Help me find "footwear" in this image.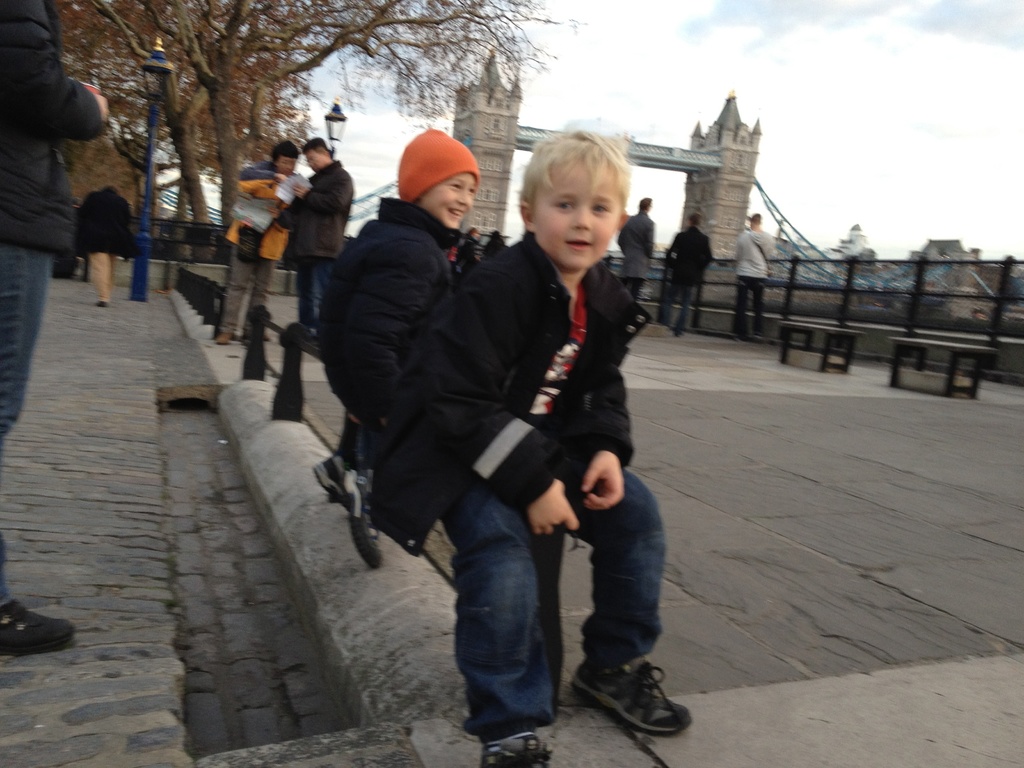
Found it: left=215, top=335, right=231, bottom=345.
